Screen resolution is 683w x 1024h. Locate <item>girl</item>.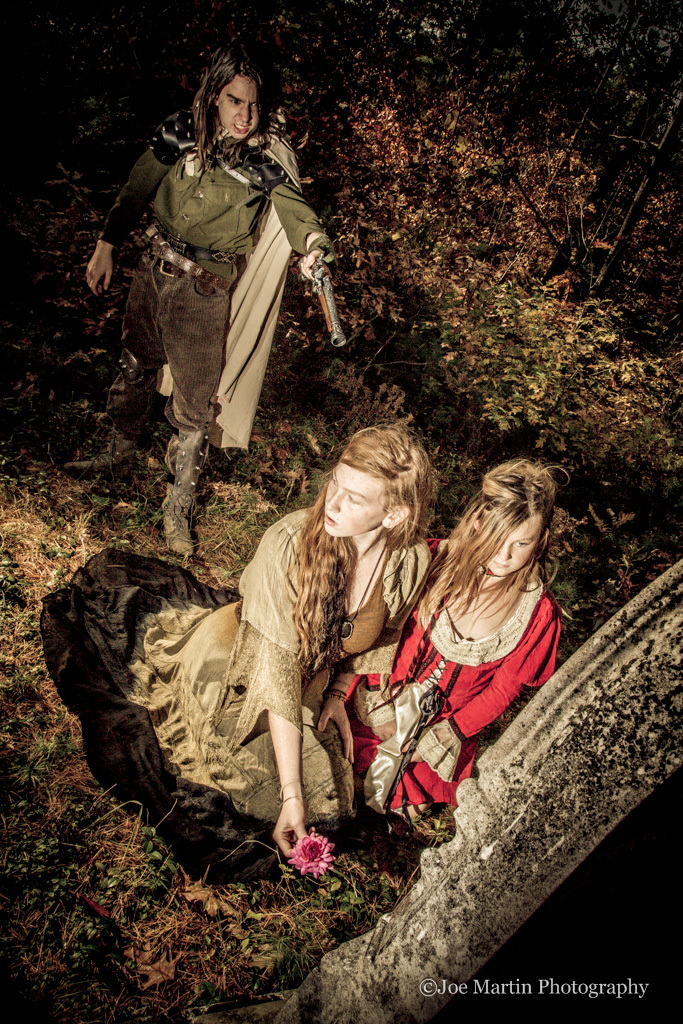
pyautogui.locateOnScreen(347, 460, 555, 820).
